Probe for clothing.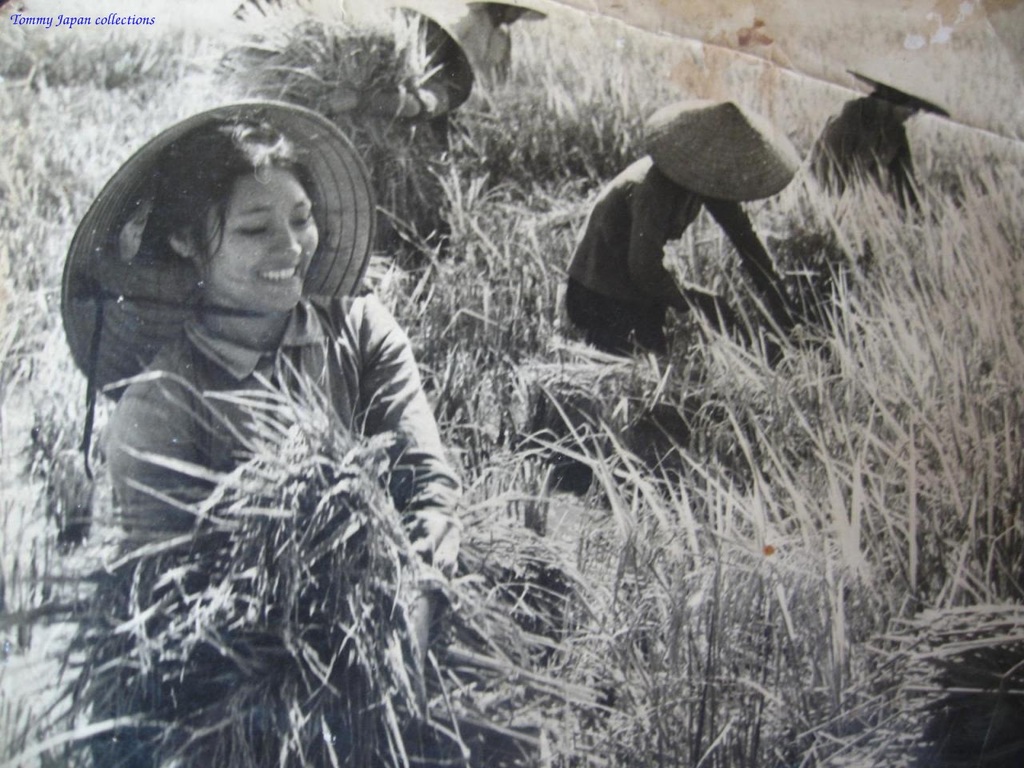
Probe result: [left=558, top=146, right=805, bottom=360].
